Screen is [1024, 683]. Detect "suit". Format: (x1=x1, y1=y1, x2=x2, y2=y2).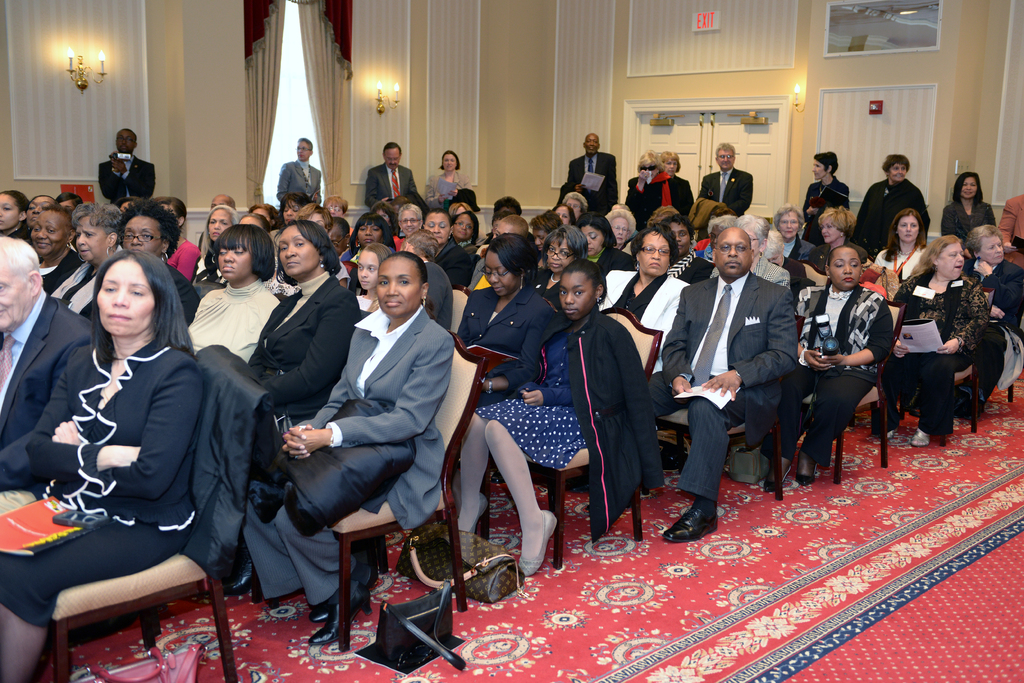
(x1=569, y1=152, x2=619, y2=211).
